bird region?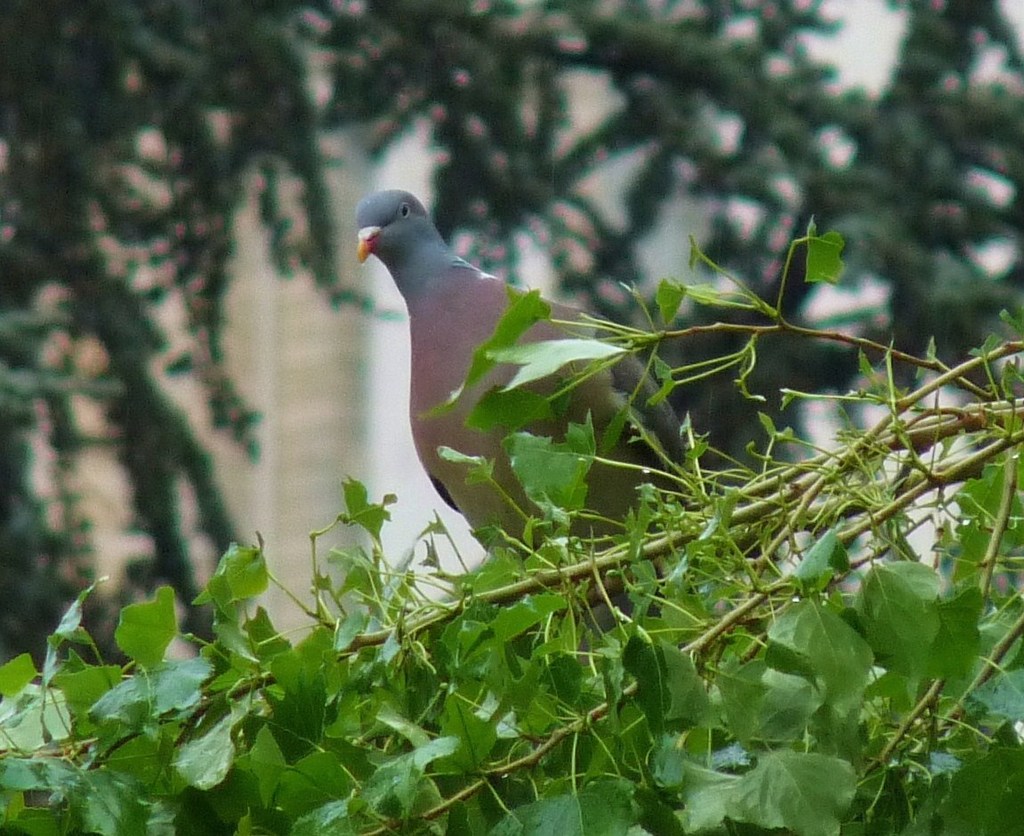
[left=350, top=184, right=736, bottom=561]
